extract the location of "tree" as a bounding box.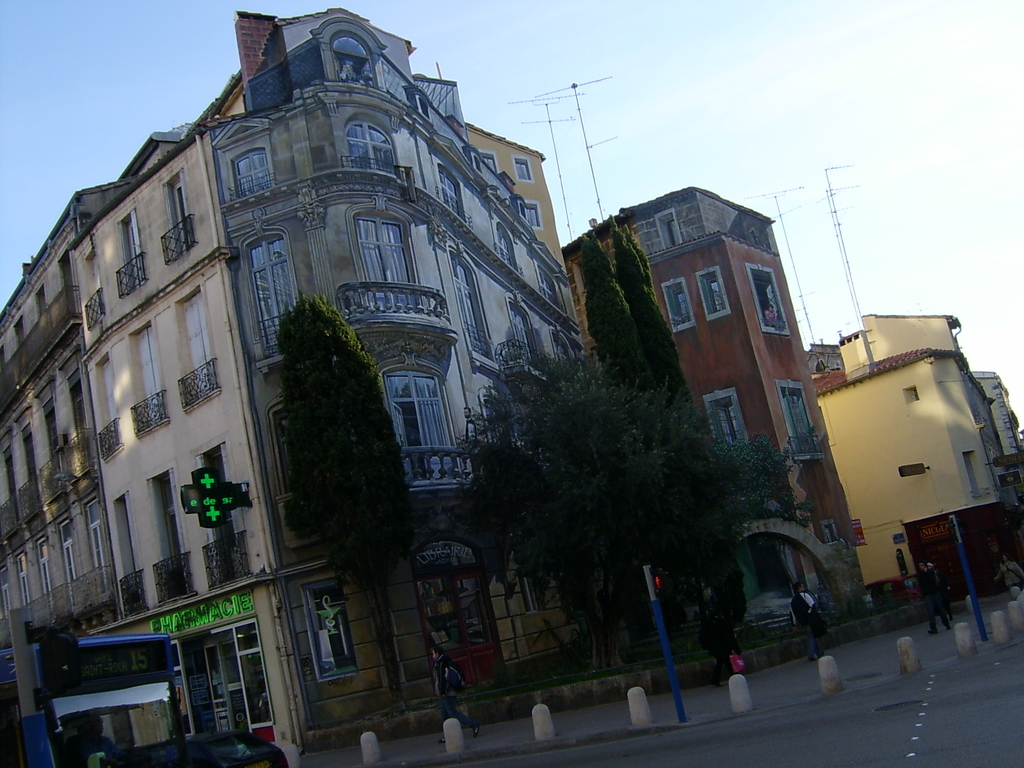
(x1=282, y1=278, x2=426, y2=732).
